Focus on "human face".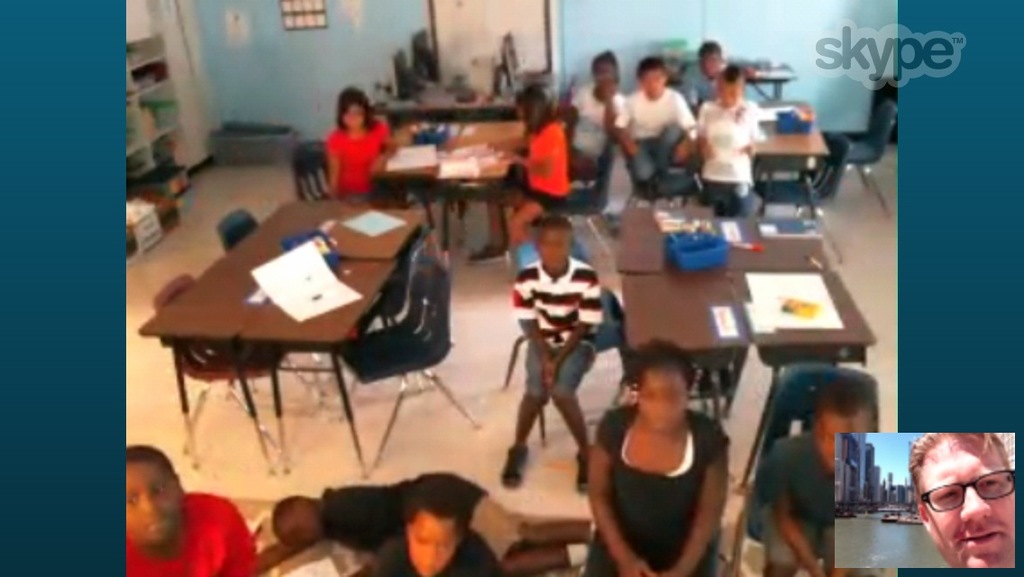
Focused at locate(122, 461, 178, 549).
